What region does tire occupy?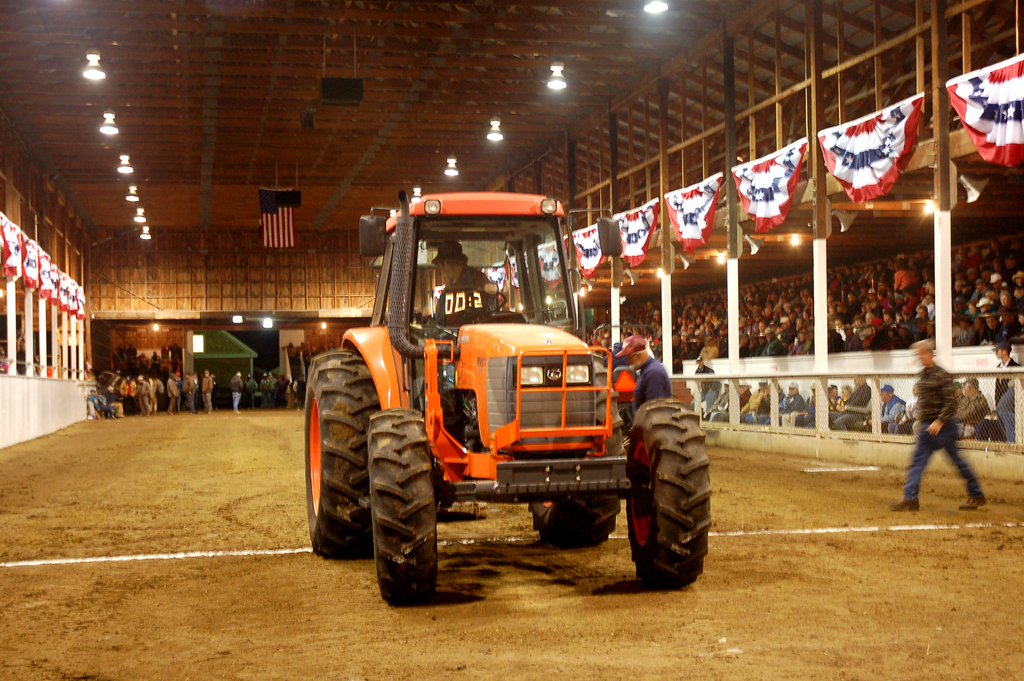
(528, 493, 621, 546).
